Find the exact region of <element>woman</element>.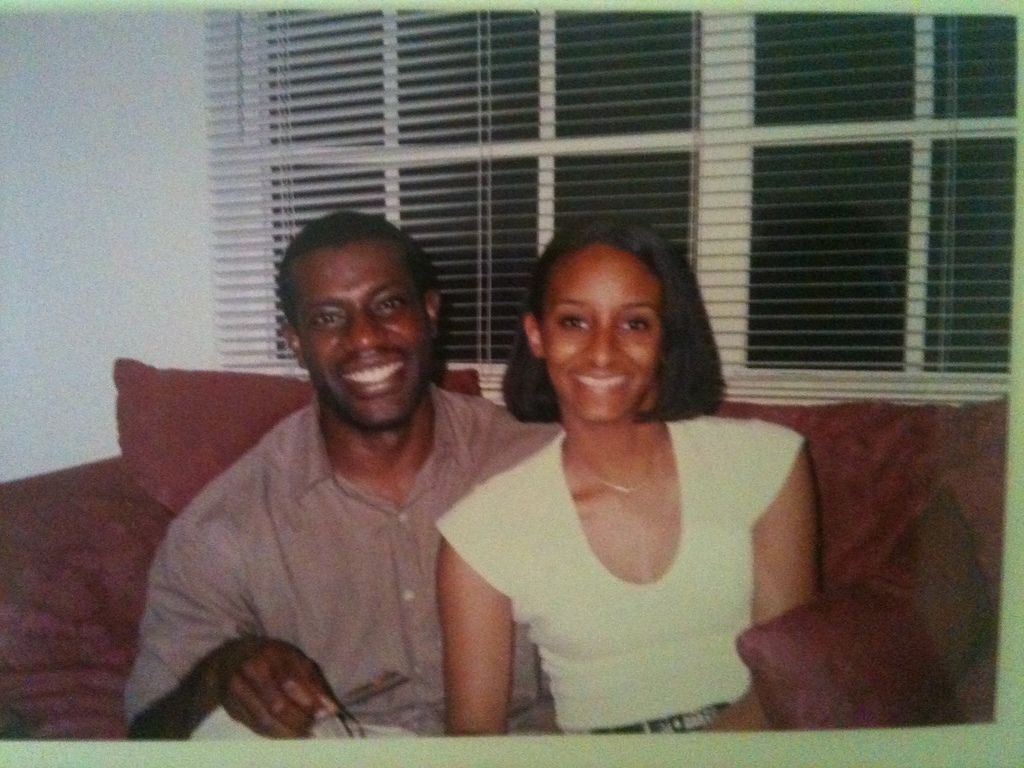
Exact region: BBox(442, 218, 837, 743).
